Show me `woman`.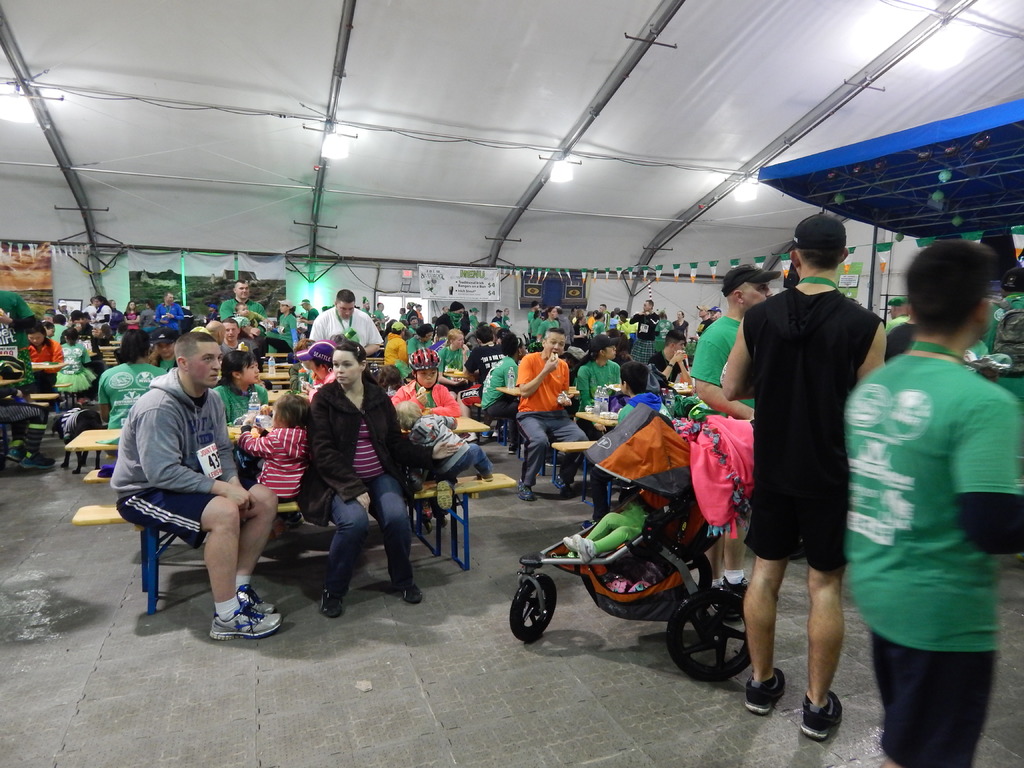
`woman` is here: bbox=(150, 326, 179, 369).
